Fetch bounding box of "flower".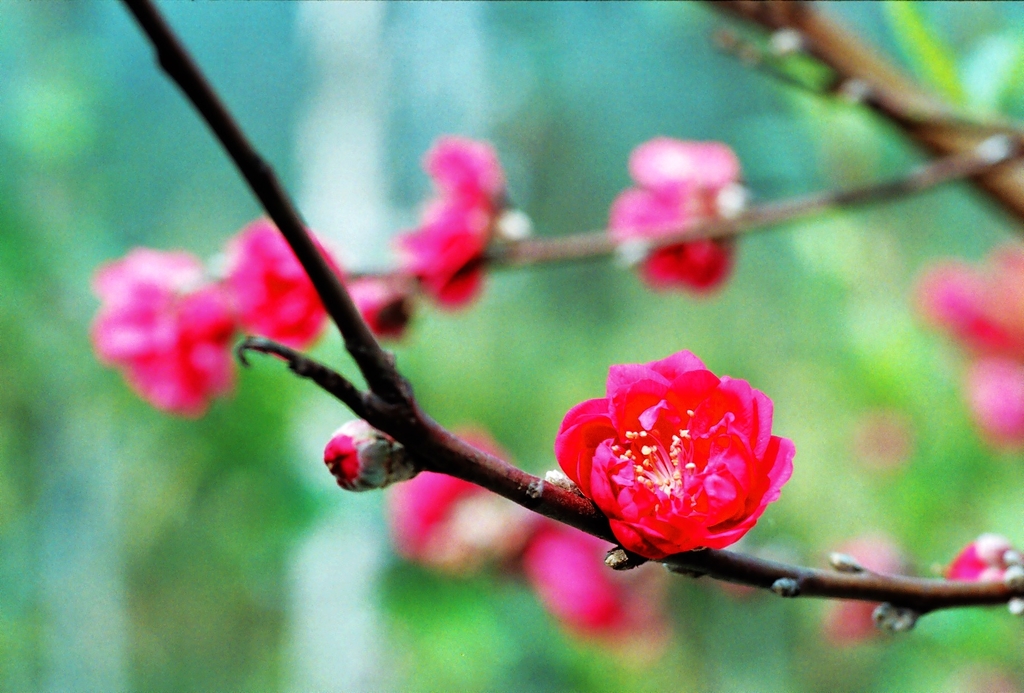
Bbox: 388:132:539:313.
